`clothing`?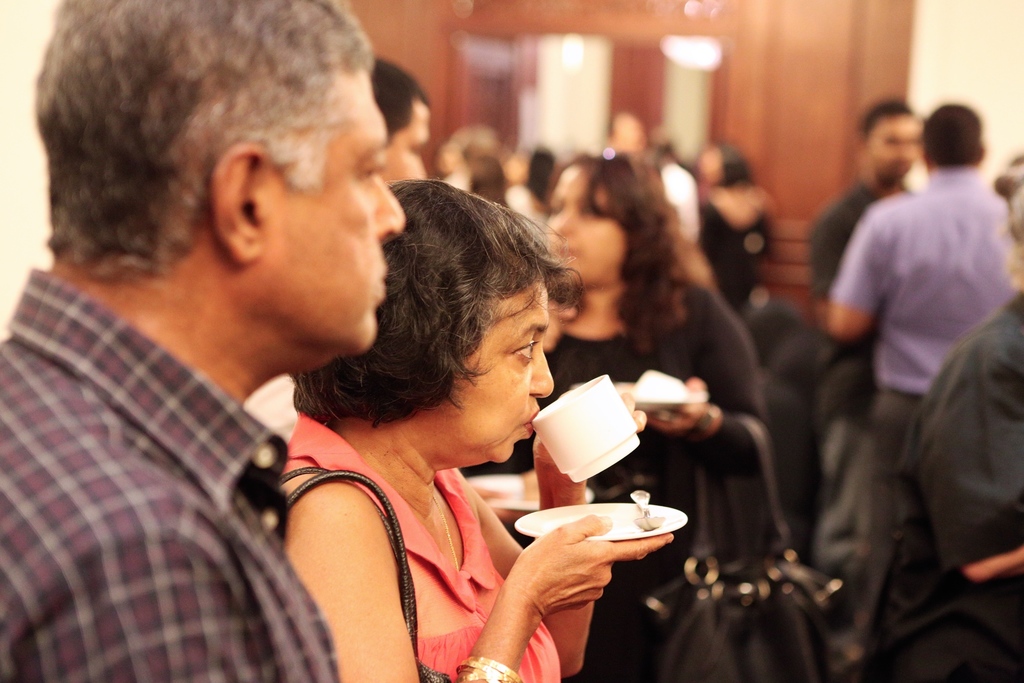
[left=276, top=423, right=568, bottom=682]
